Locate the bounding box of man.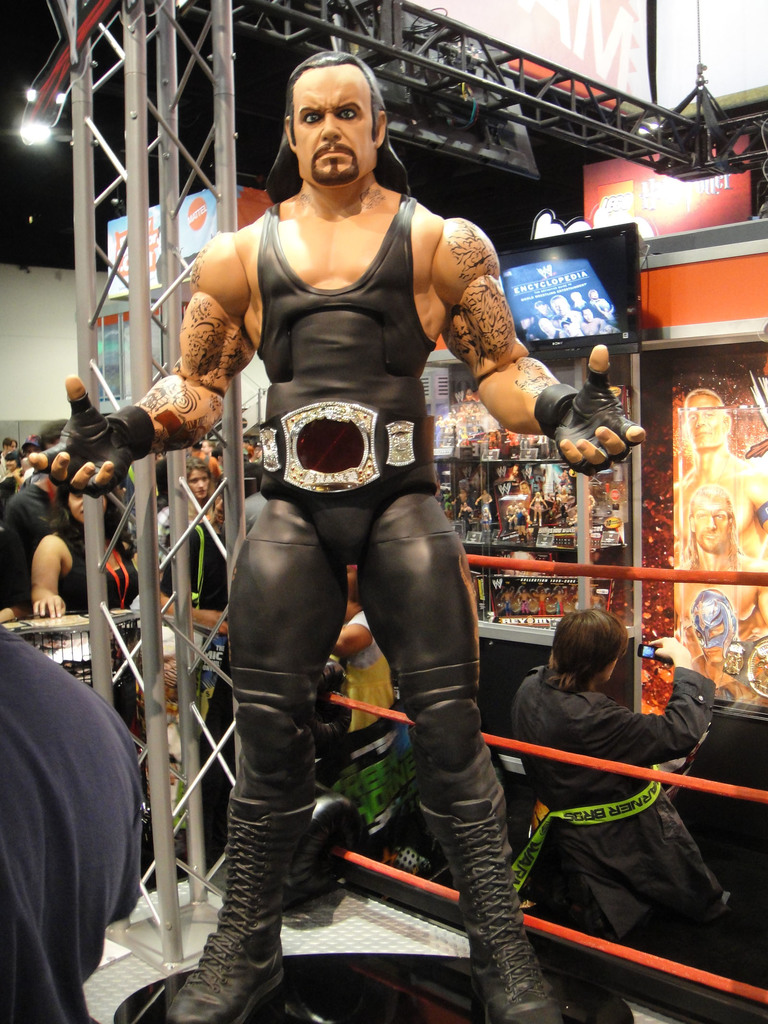
Bounding box: x1=508 y1=611 x2=737 y2=941.
